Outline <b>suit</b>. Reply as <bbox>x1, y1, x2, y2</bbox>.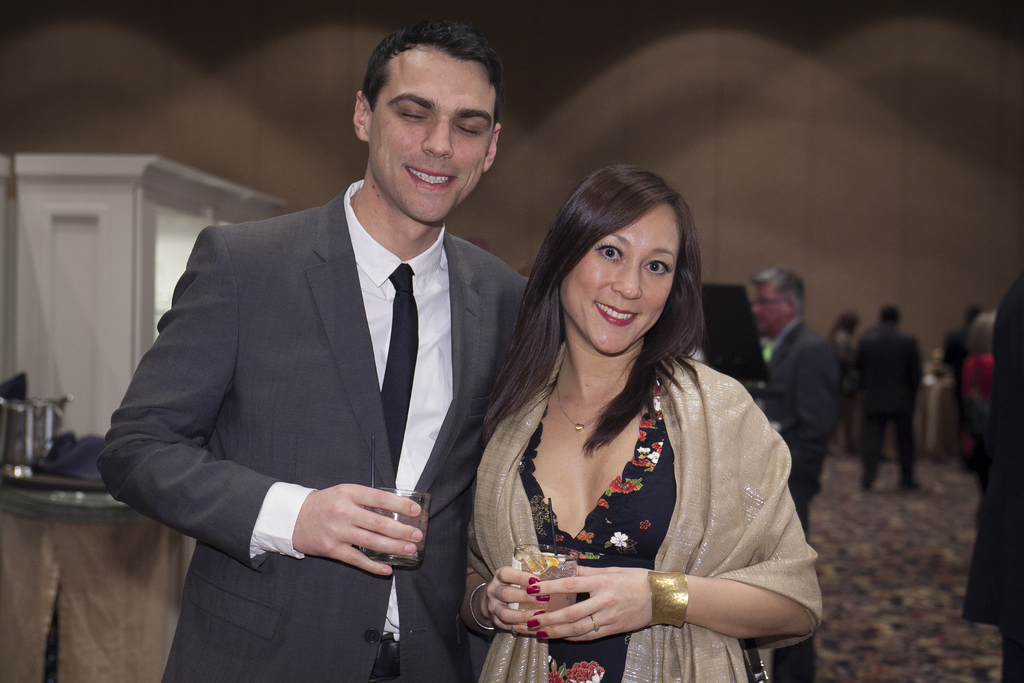
<bbox>122, 77, 515, 677</bbox>.
